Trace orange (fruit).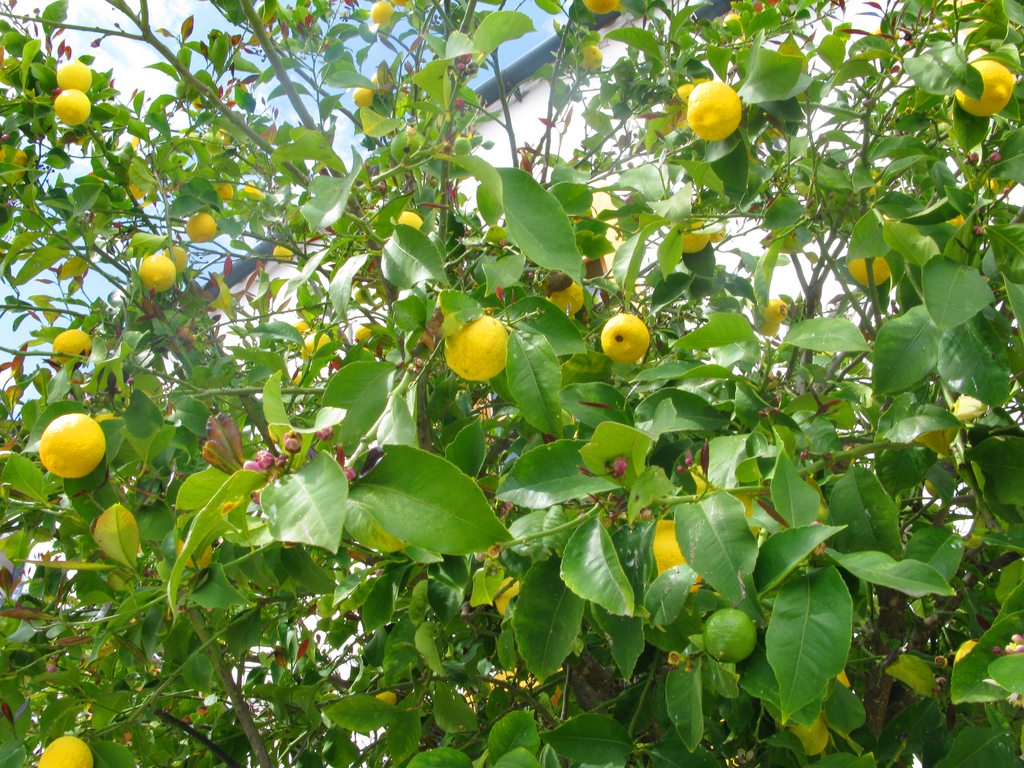
Traced to left=52, top=52, right=89, bottom=92.
